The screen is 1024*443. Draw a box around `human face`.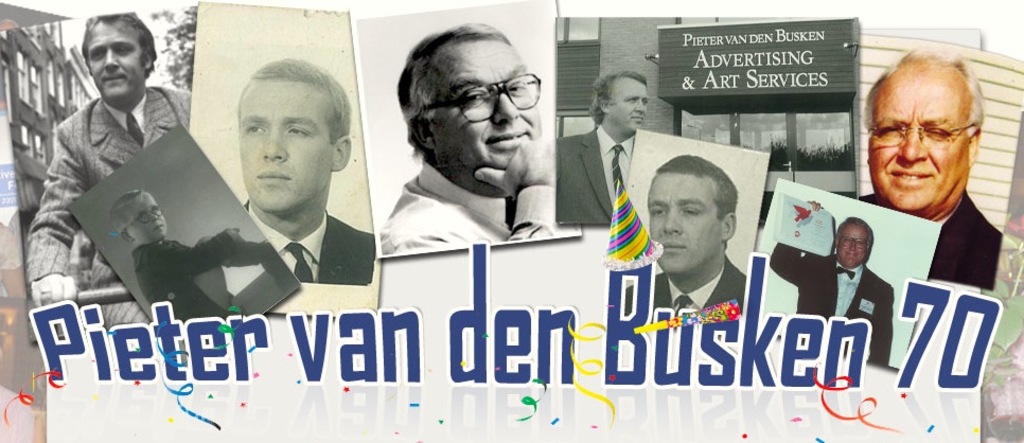
Rect(426, 34, 541, 175).
